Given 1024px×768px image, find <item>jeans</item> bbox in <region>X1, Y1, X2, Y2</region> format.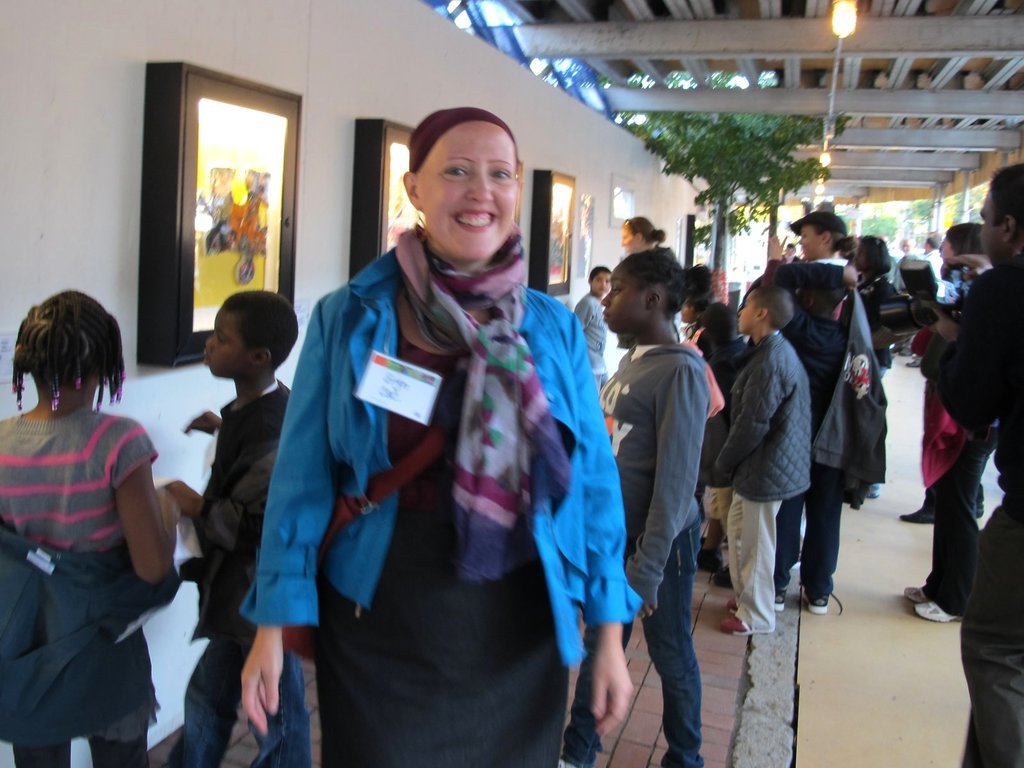
<region>162, 634, 312, 767</region>.
